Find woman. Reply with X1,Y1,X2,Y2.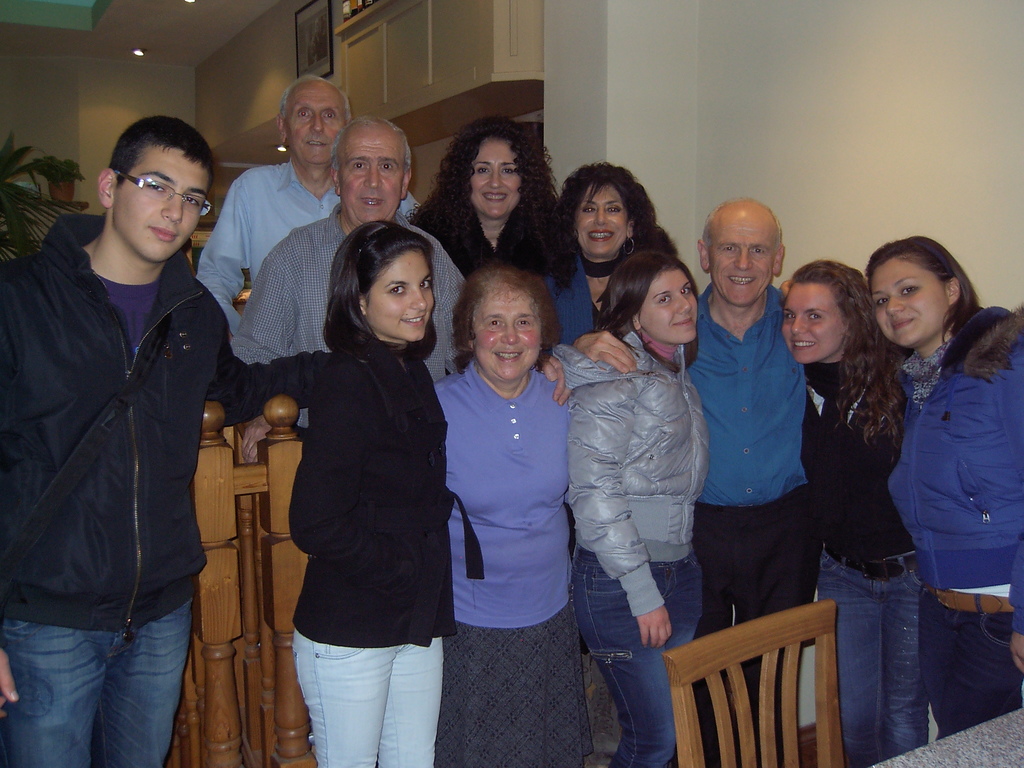
574,262,710,767.
